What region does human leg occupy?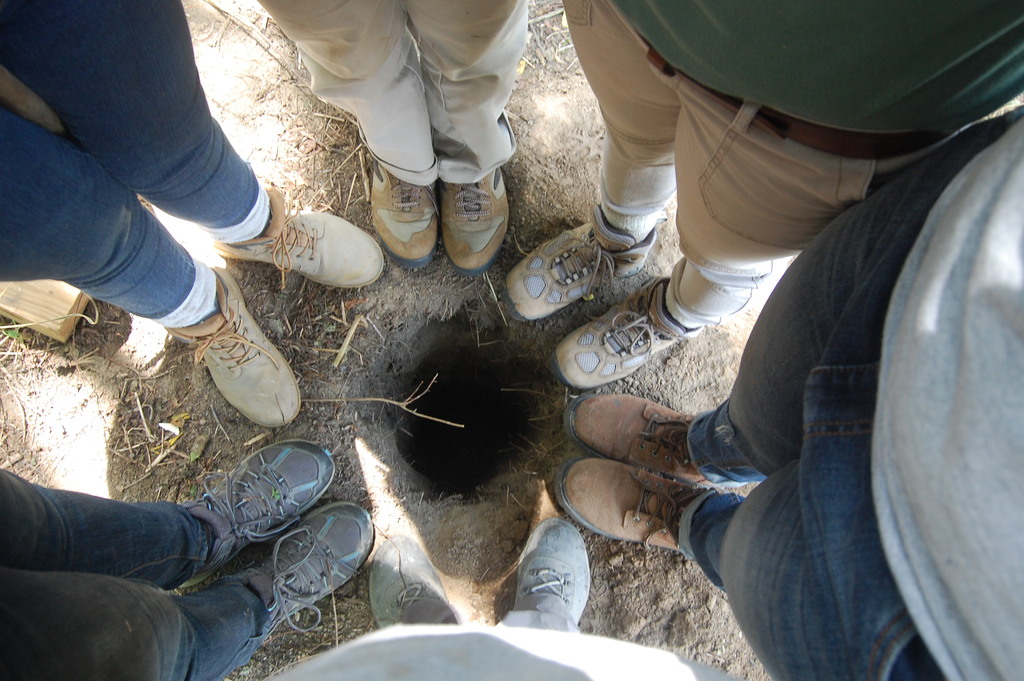
left=552, top=145, right=944, bottom=389.
